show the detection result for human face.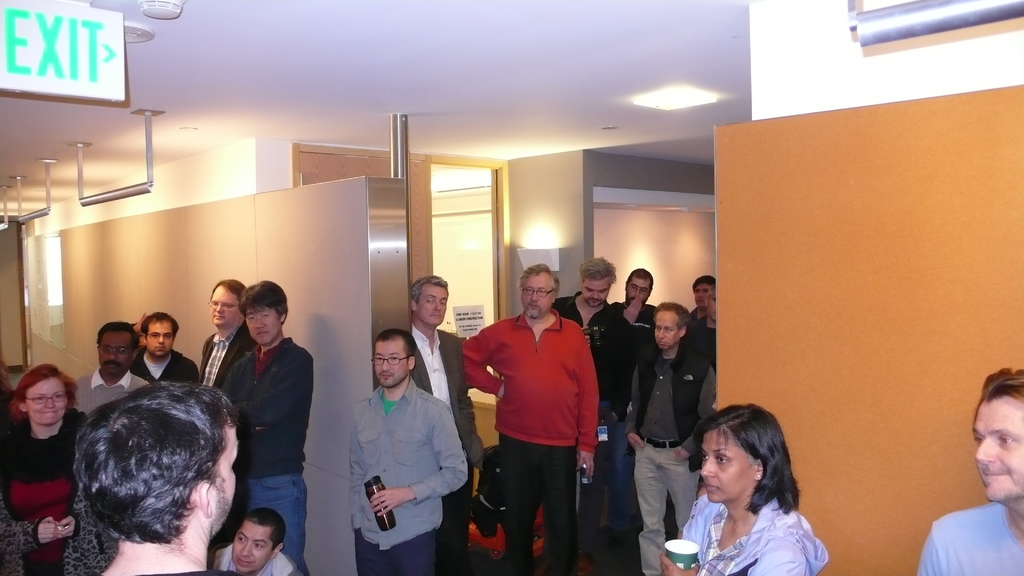
209, 424, 245, 531.
